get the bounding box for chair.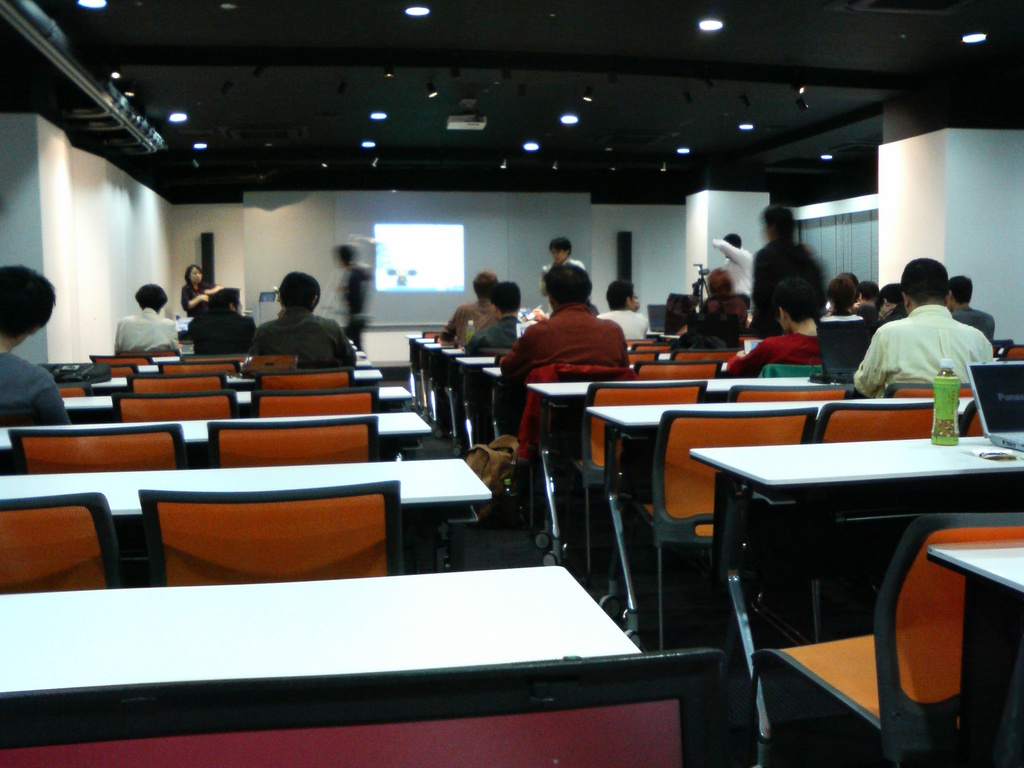
<box>715,380,860,397</box>.
